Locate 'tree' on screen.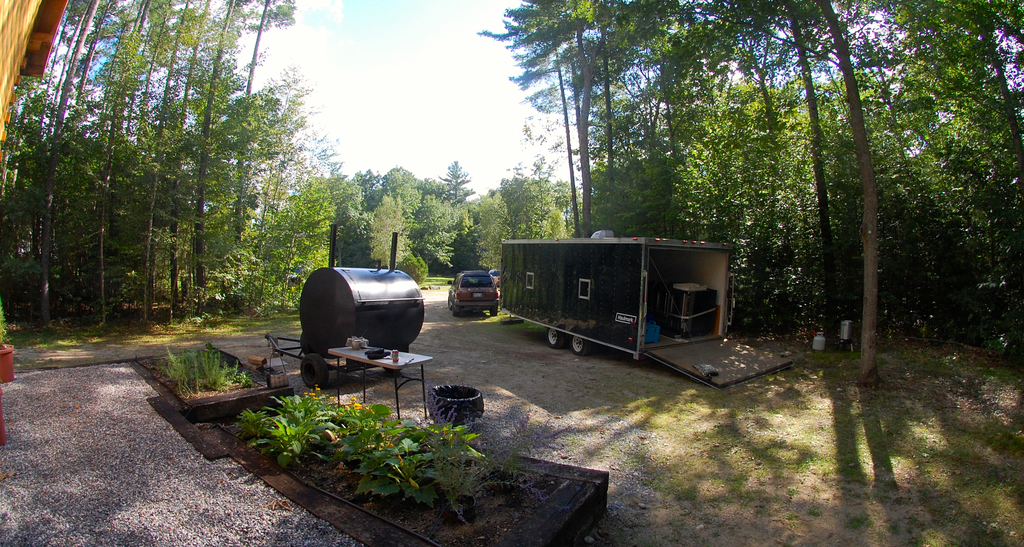
On screen at (x1=479, y1=192, x2=507, y2=268).
